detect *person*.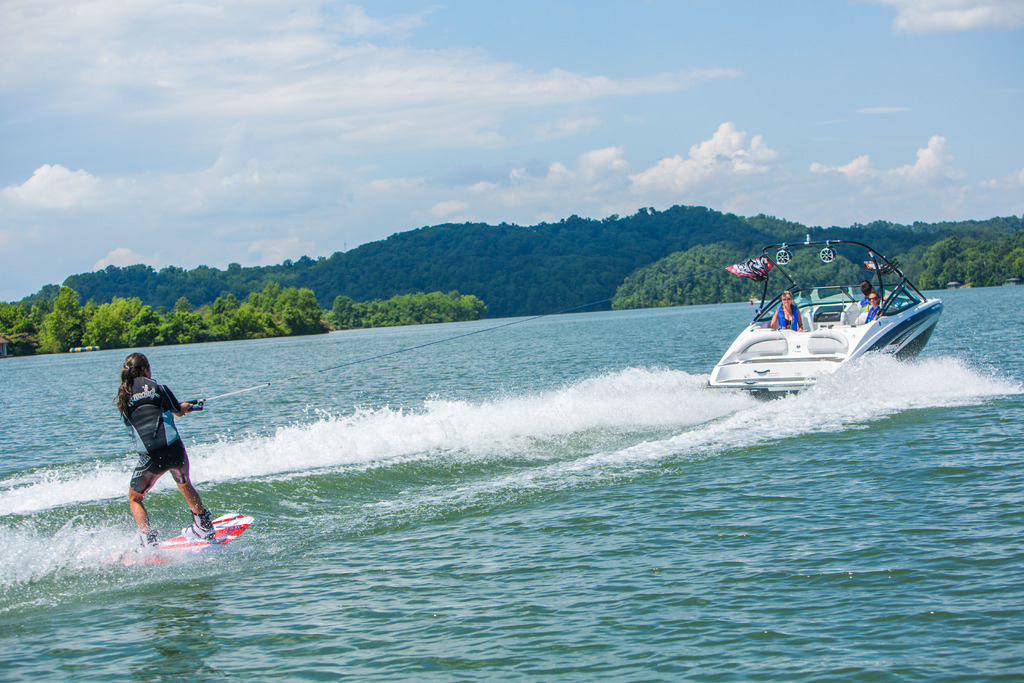
Detected at BBox(771, 290, 804, 334).
